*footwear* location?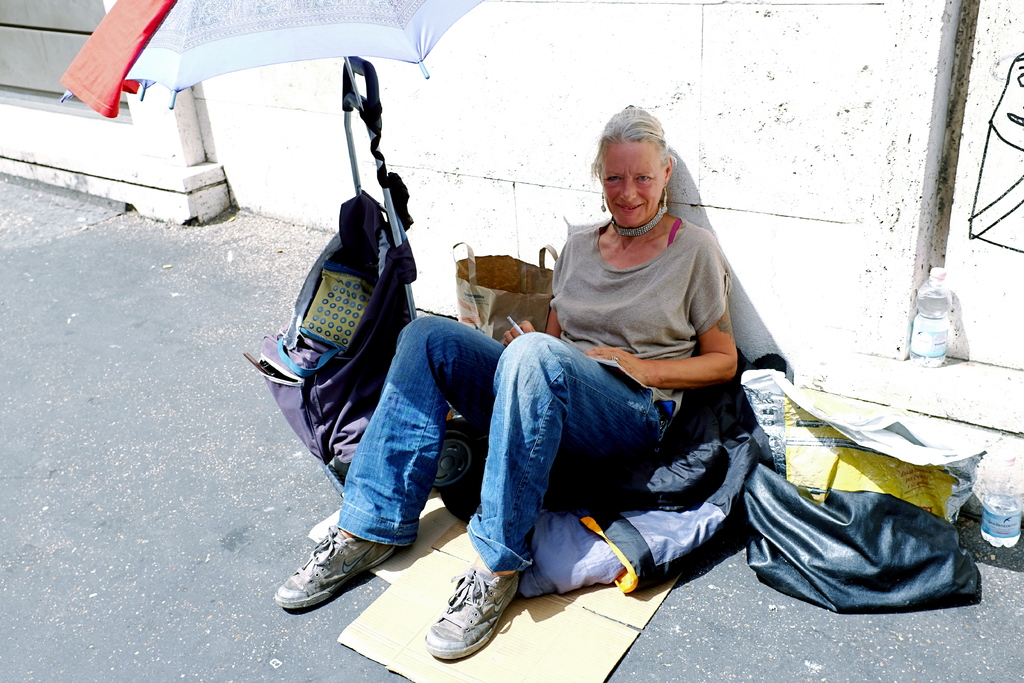
[x1=274, y1=522, x2=396, y2=607]
